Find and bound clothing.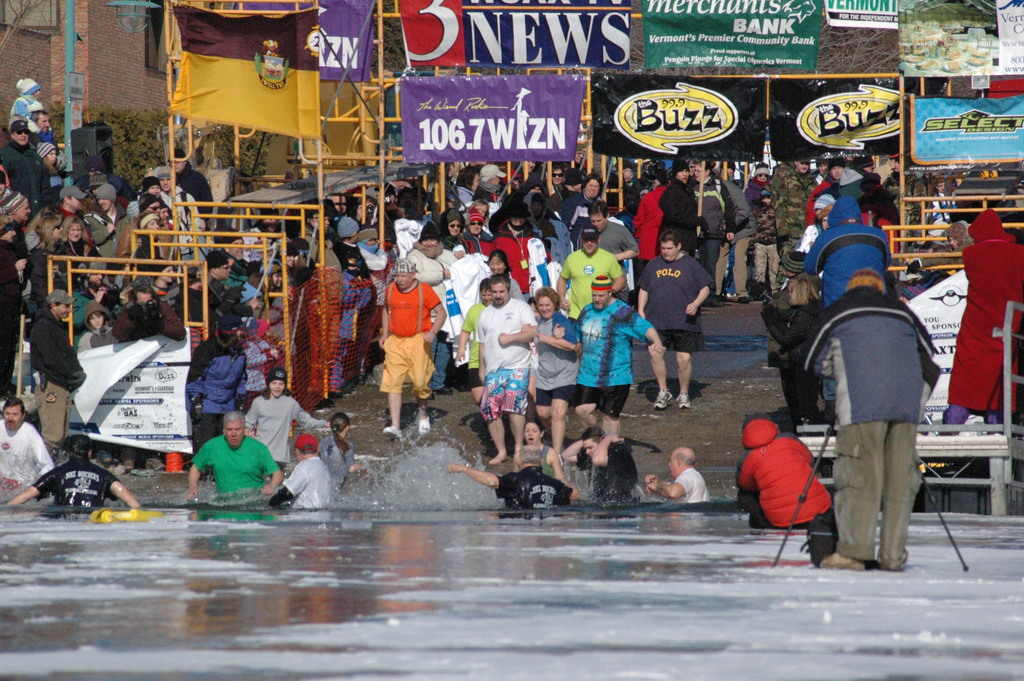
Bound: {"left": 2, "top": 115, "right": 68, "bottom": 202}.
